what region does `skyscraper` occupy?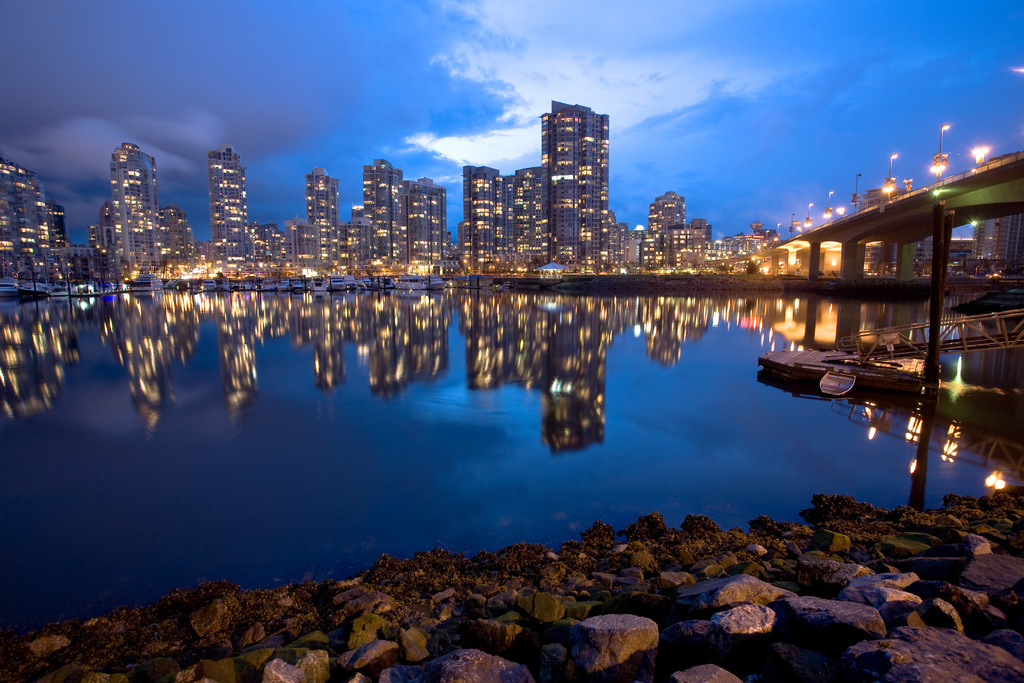
rect(309, 170, 340, 260).
